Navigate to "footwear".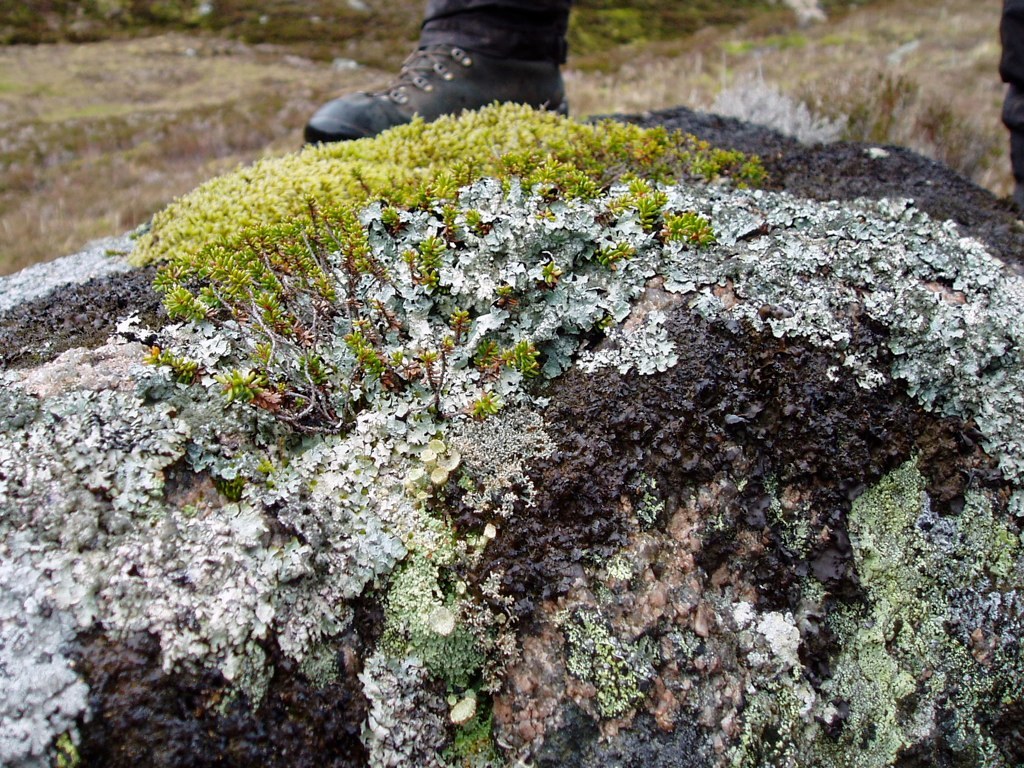
Navigation target: [298, 13, 573, 133].
